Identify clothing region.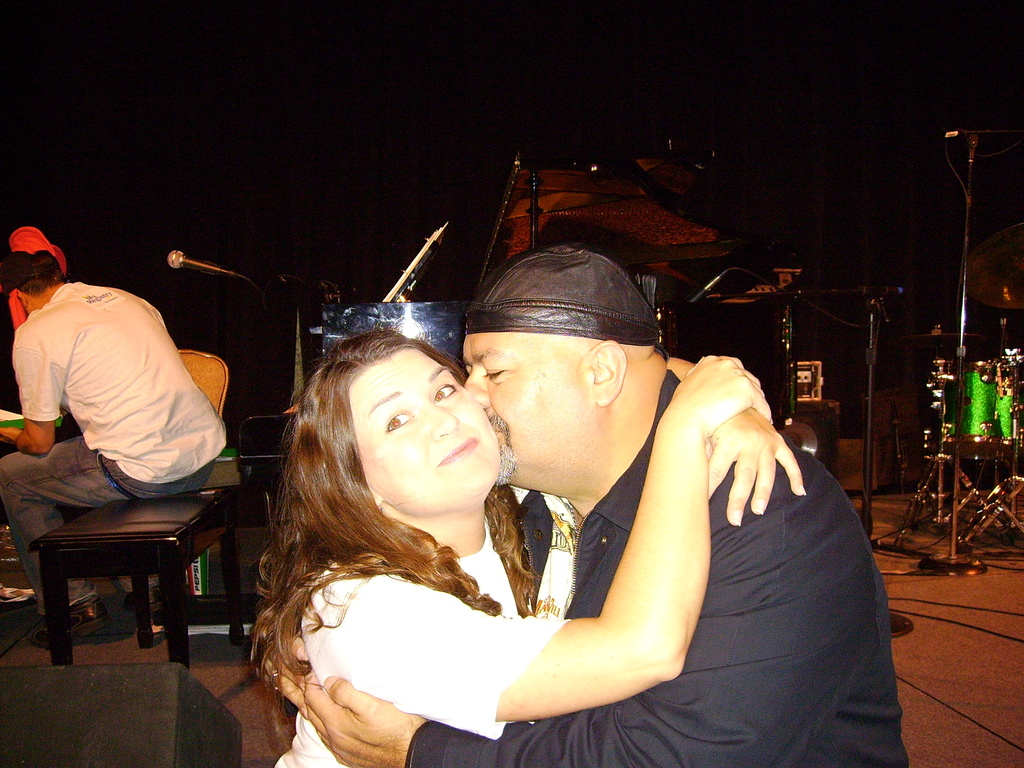
Region: bbox=(3, 286, 218, 498).
